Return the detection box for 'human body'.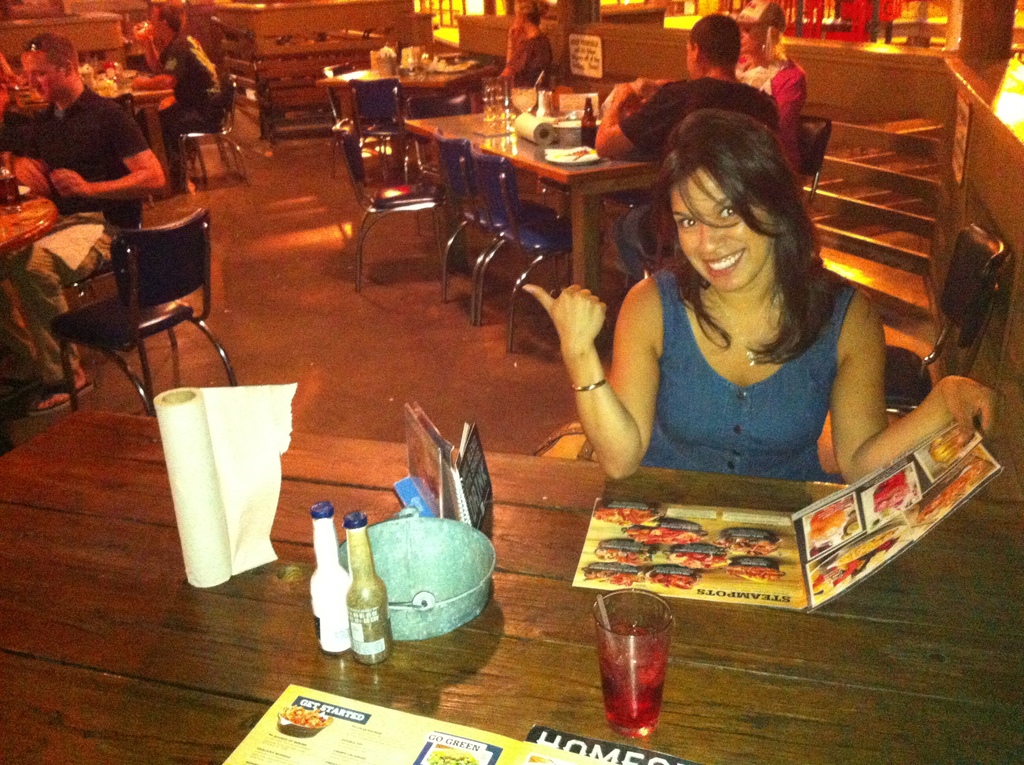
[x1=154, y1=0, x2=227, y2=195].
